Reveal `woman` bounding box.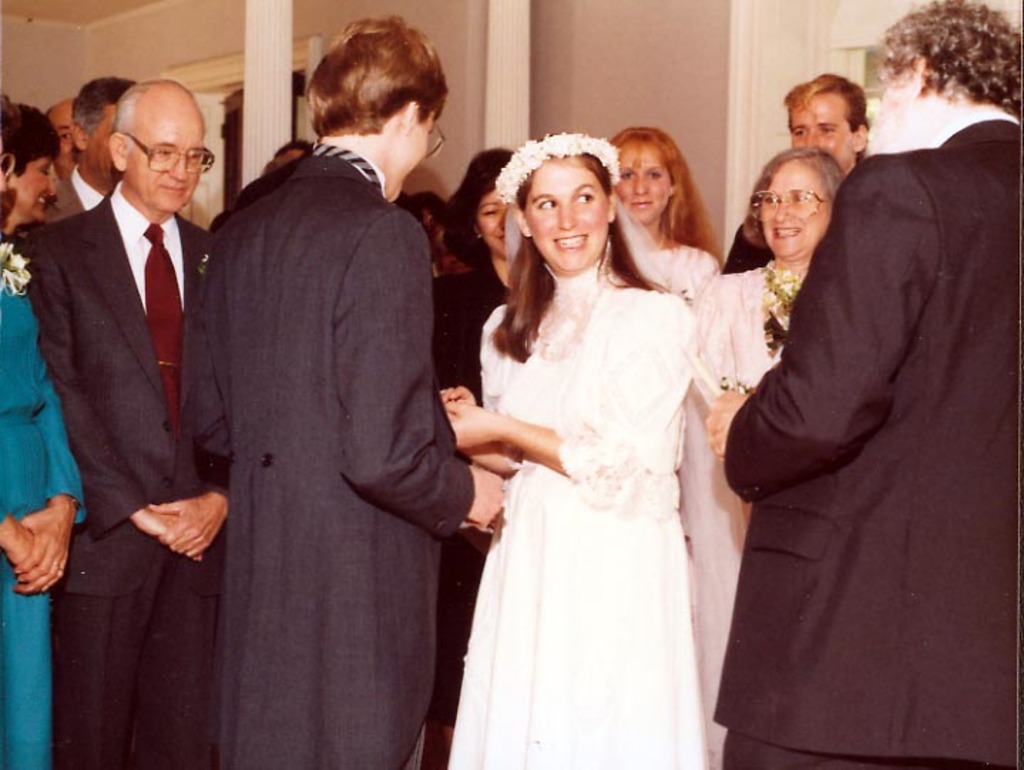
Revealed: select_region(423, 148, 731, 769).
